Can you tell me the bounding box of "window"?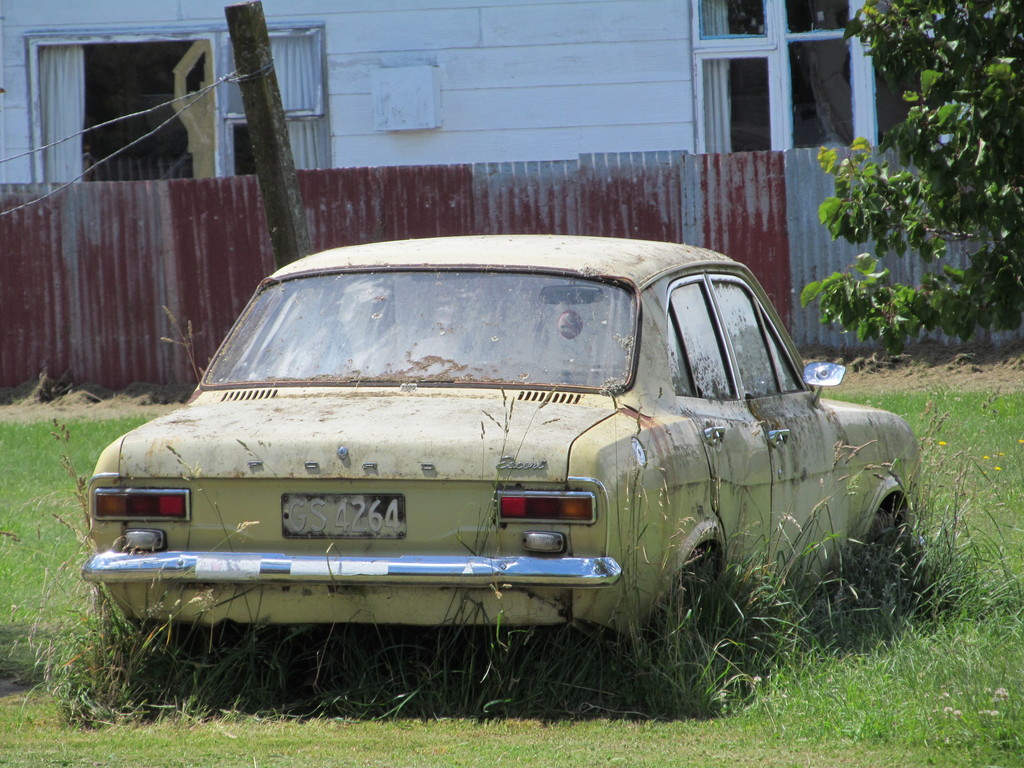
(x1=330, y1=278, x2=392, y2=371).
